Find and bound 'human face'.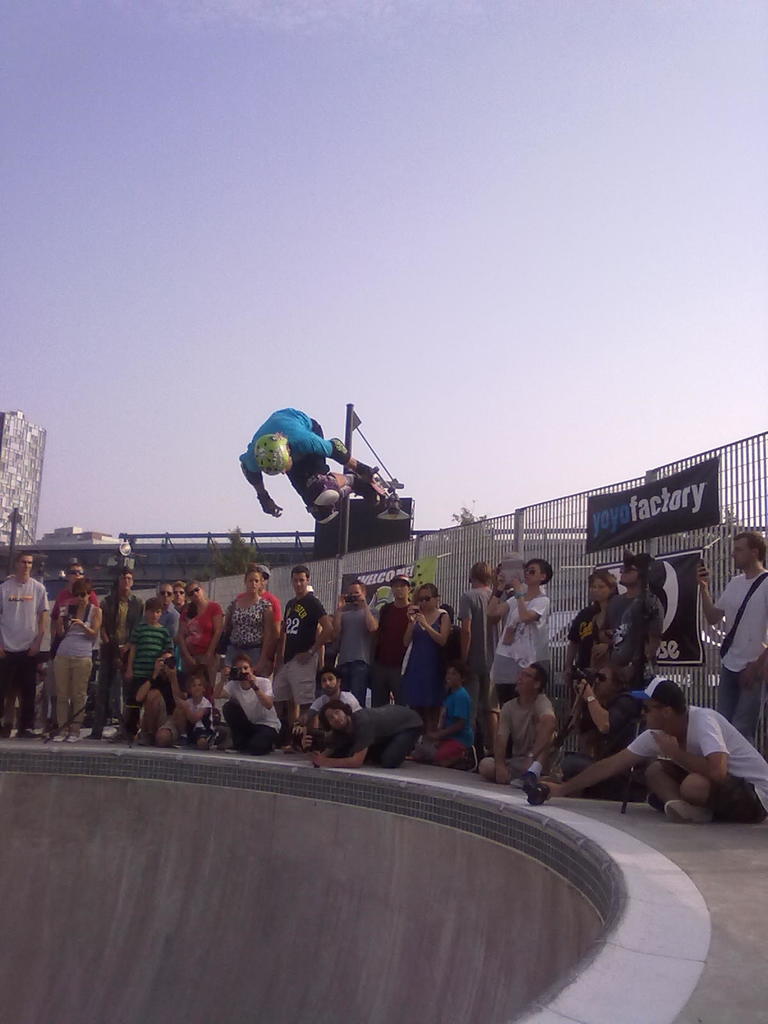
Bound: l=618, t=564, r=637, b=583.
